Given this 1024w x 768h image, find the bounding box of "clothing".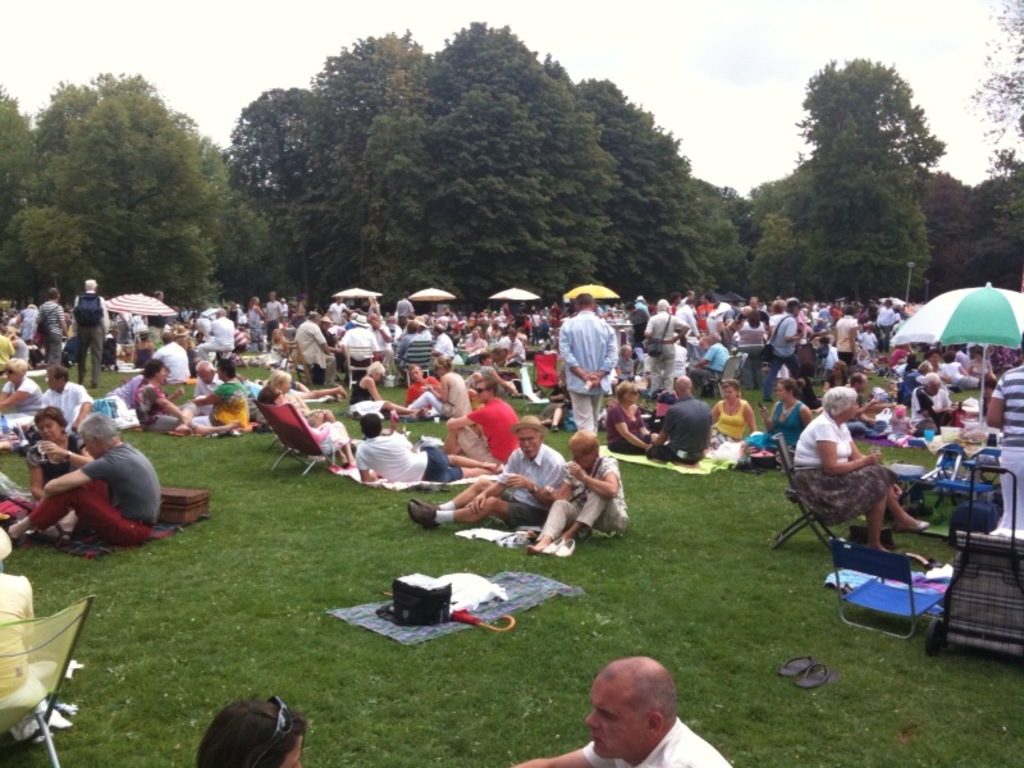
locate(116, 307, 129, 343).
